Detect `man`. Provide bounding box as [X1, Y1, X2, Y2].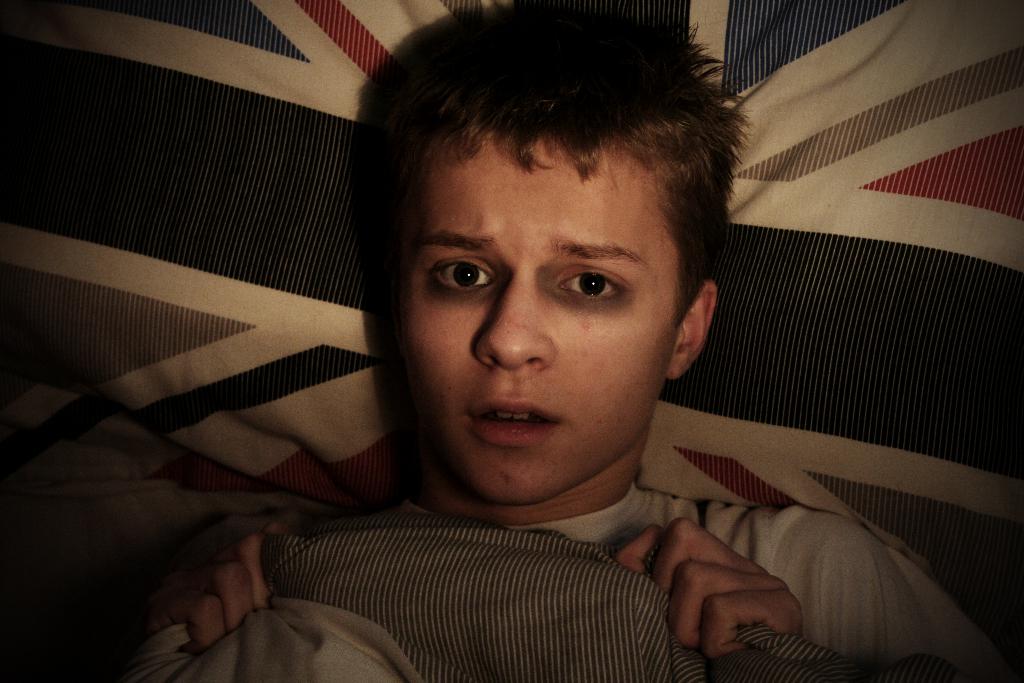
[3, 1, 1023, 682].
